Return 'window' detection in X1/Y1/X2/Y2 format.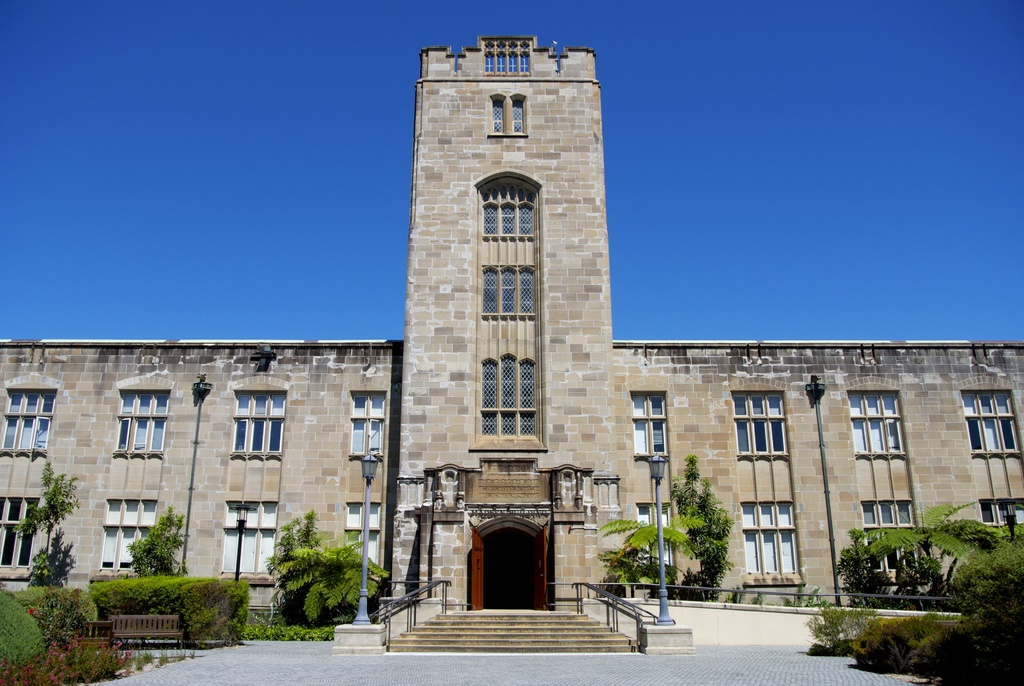
0/381/54/450.
